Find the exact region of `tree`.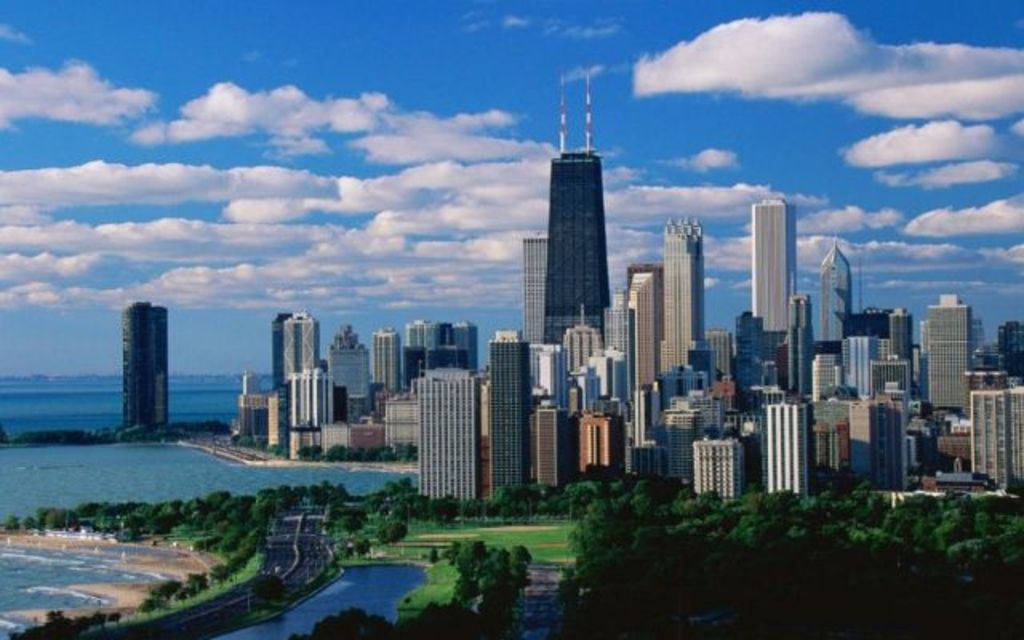
Exact region: 435:486:552:518.
